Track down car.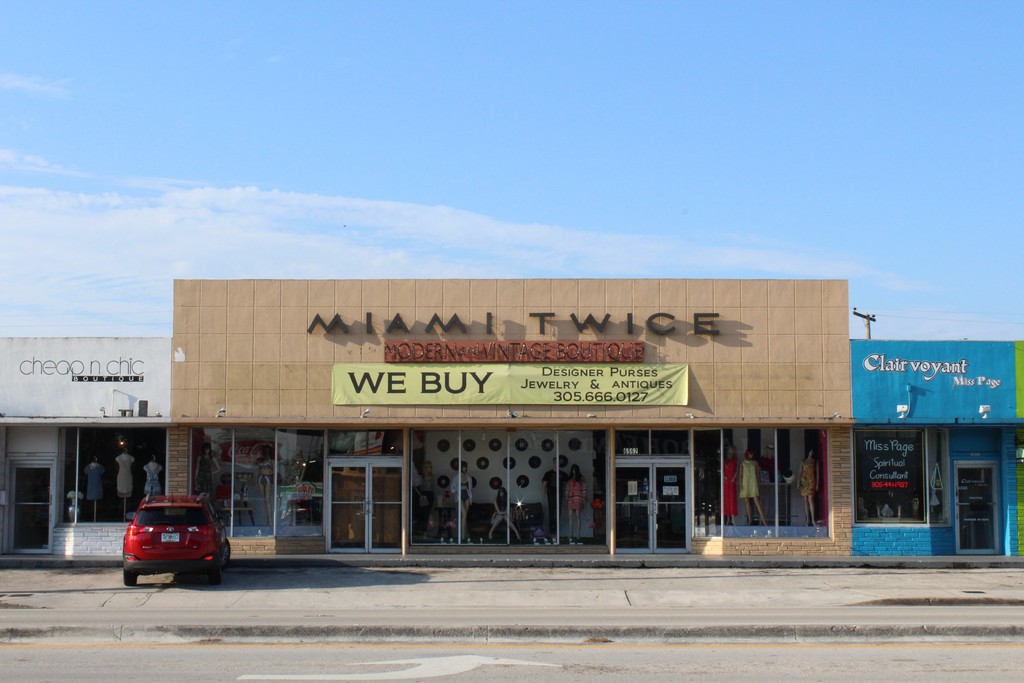
Tracked to bbox=(116, 490, 231, 586).
